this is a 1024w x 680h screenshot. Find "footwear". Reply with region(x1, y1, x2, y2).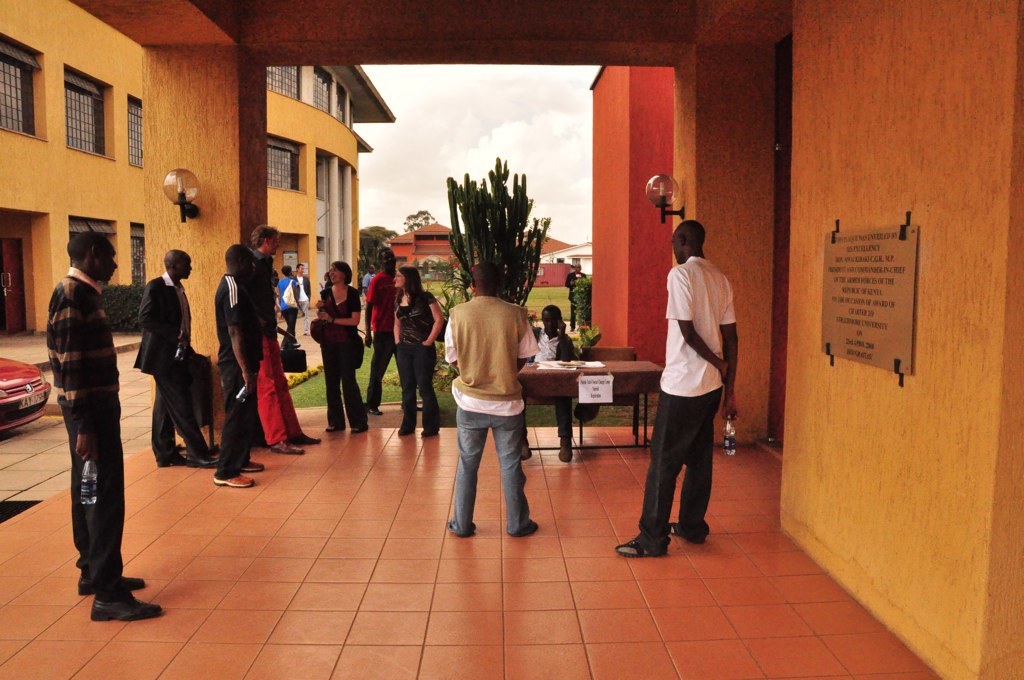
region(326, 424, 342, 430).
